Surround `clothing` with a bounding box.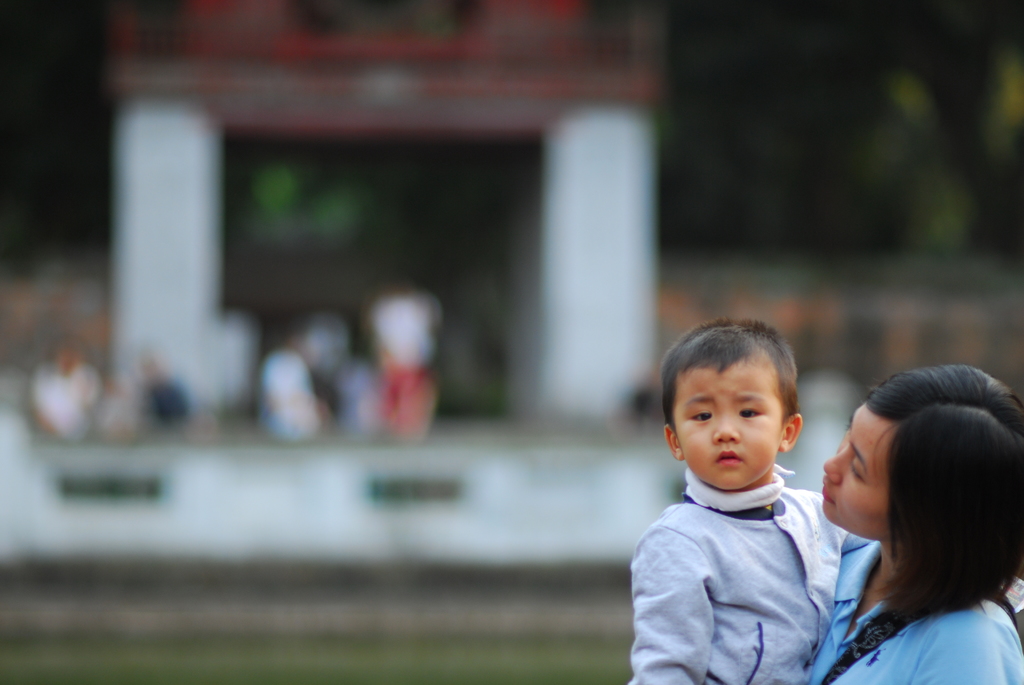
bbox=[623, 484, 866, 684].
